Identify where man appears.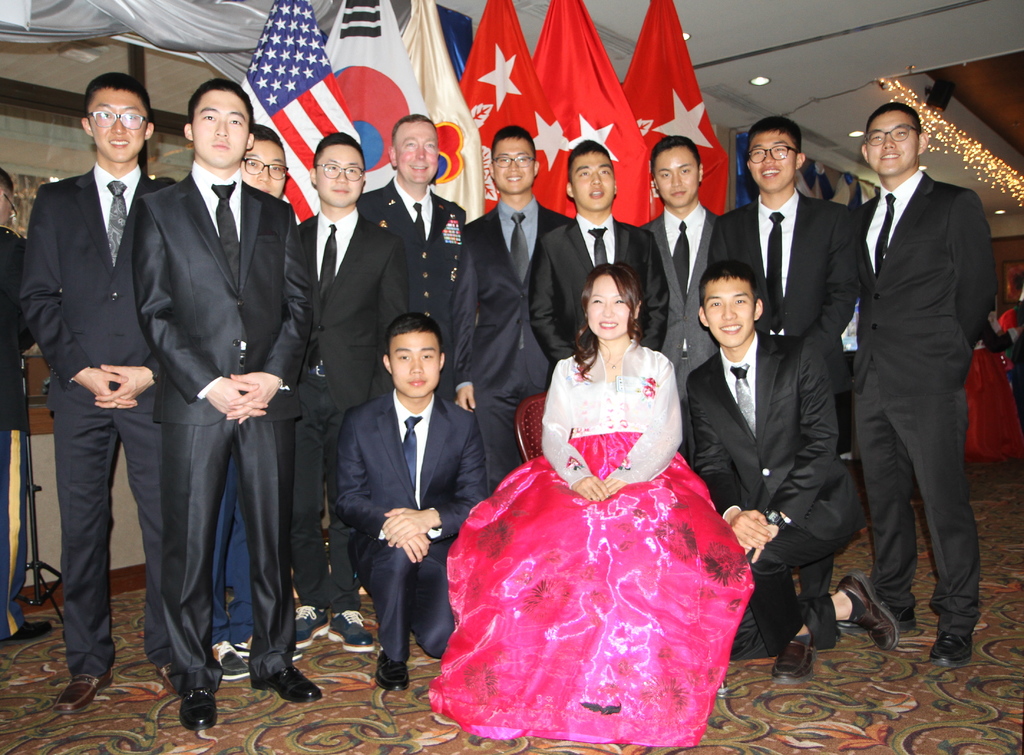
Appears at <box>281,122,401,644</box>.
